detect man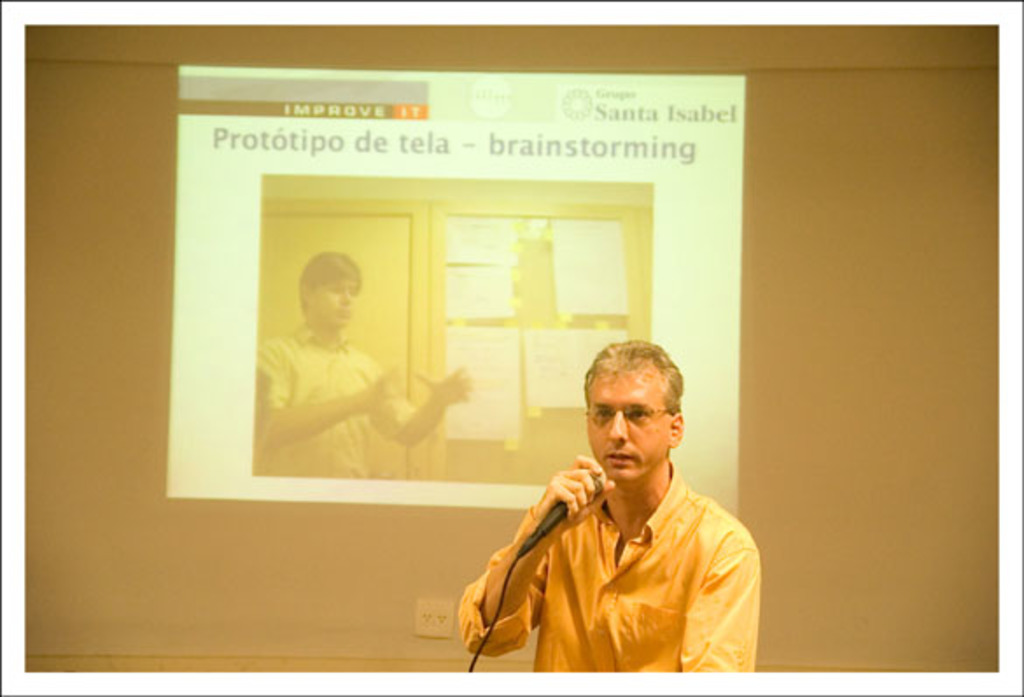
bbox=[252, 252, 467, 480]
